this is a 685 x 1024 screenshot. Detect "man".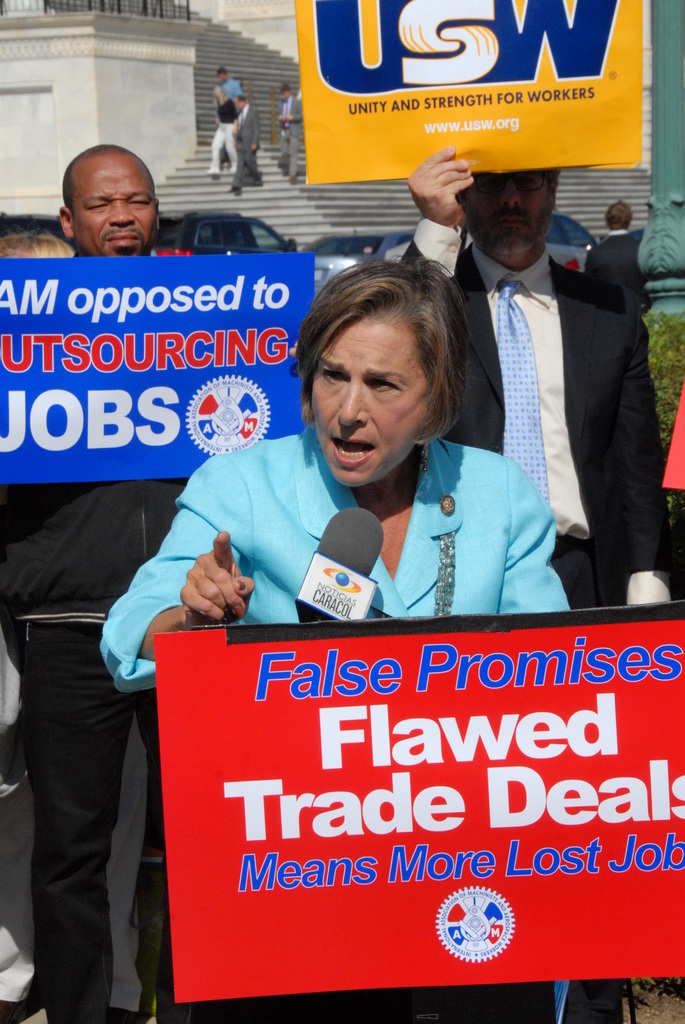
bbox=[212, 65, 245, 100].
